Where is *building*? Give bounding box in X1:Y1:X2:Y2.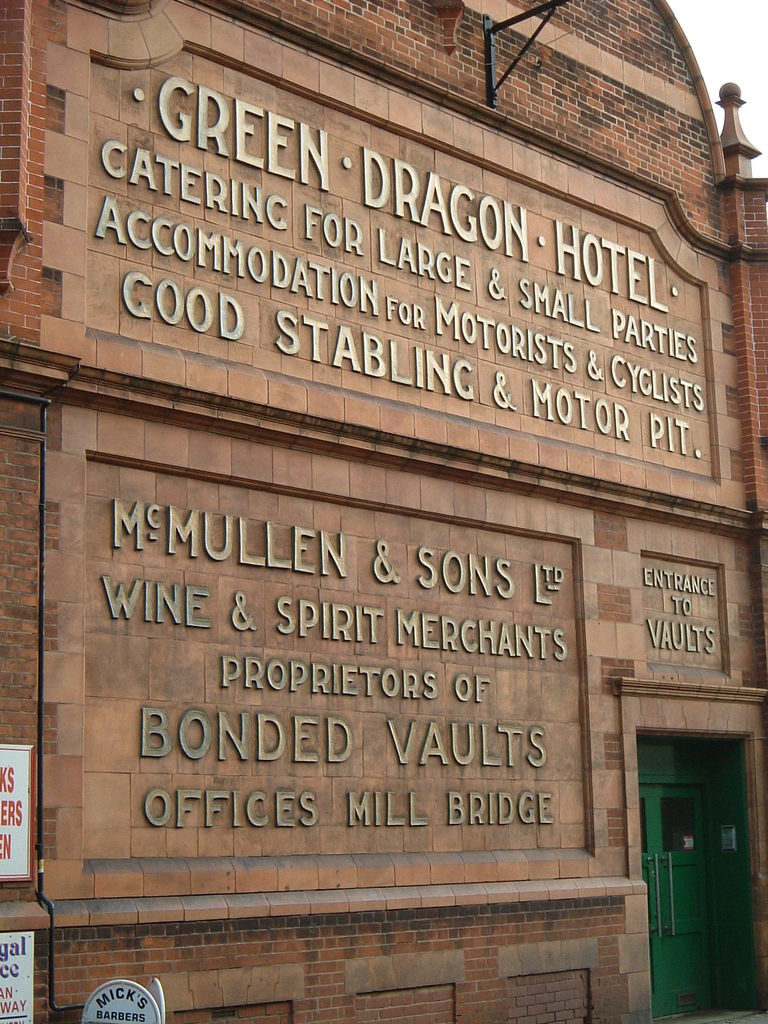
0:0:767:1023.
